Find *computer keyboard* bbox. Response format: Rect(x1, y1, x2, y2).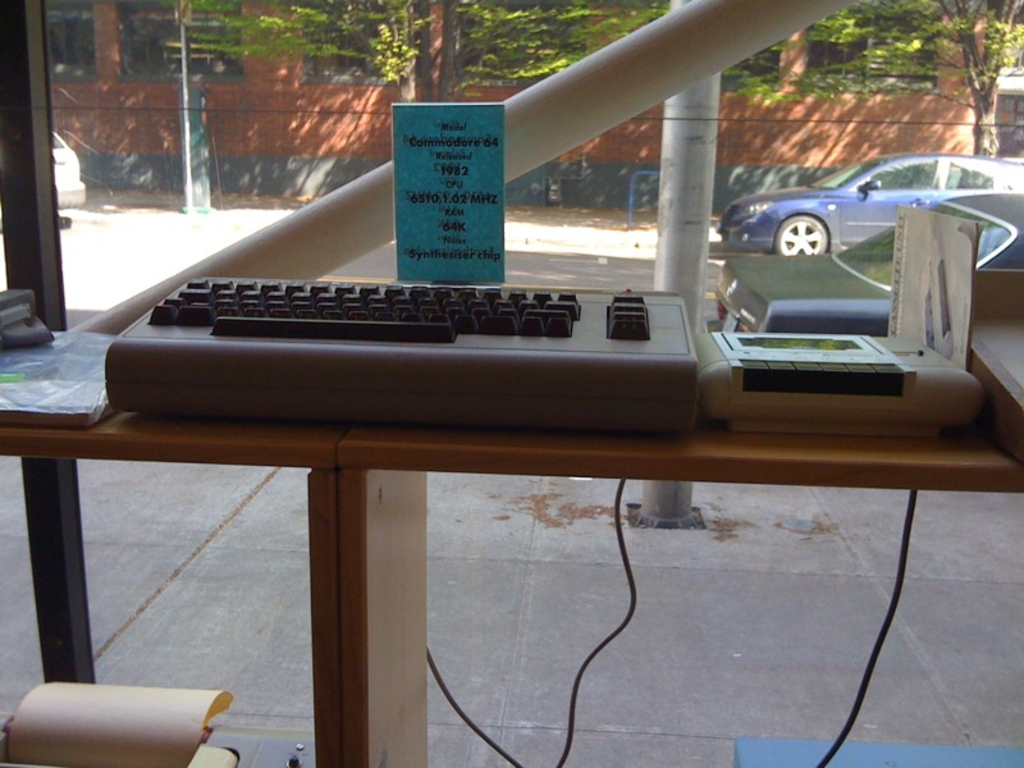
Rect(101, 269, 691, 430).
